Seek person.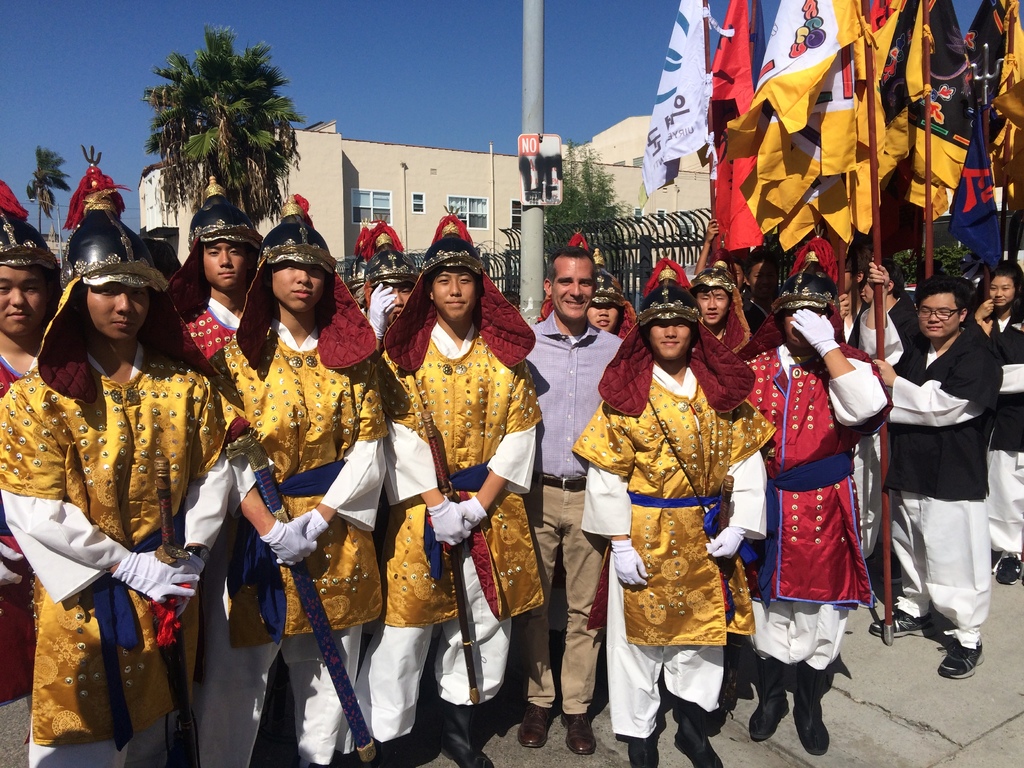
{"x1": 736, "y1": 250, "x2": 895, "y2": 752}.
